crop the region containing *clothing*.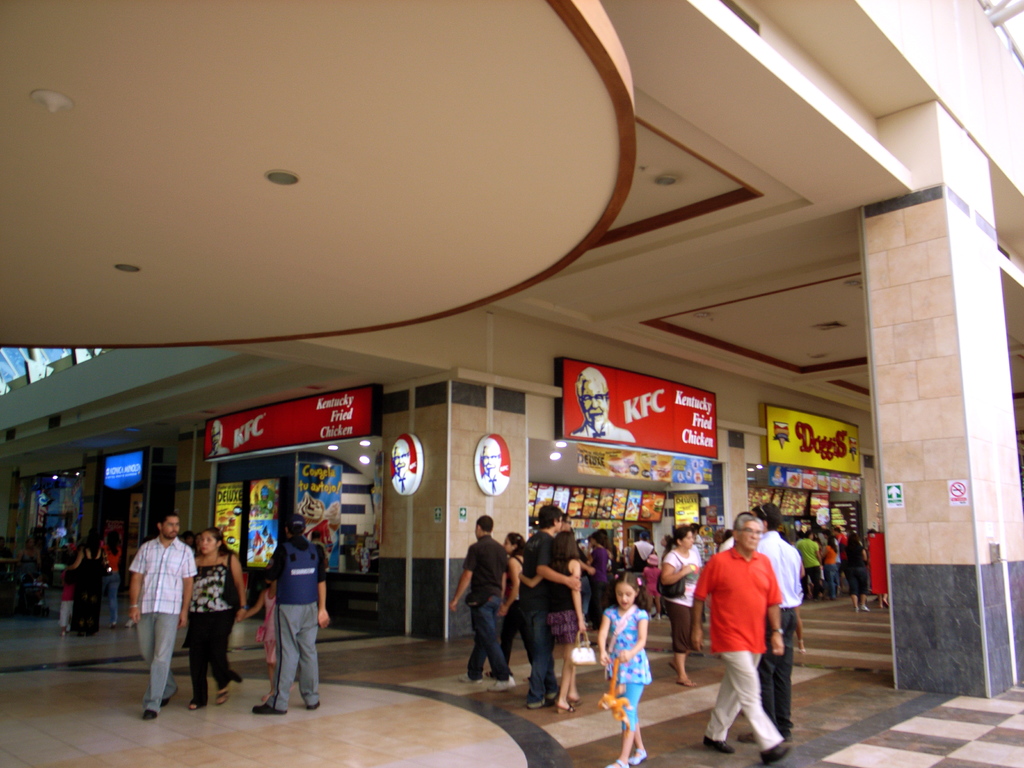
Crop region: [461, 550, 512, 682].
